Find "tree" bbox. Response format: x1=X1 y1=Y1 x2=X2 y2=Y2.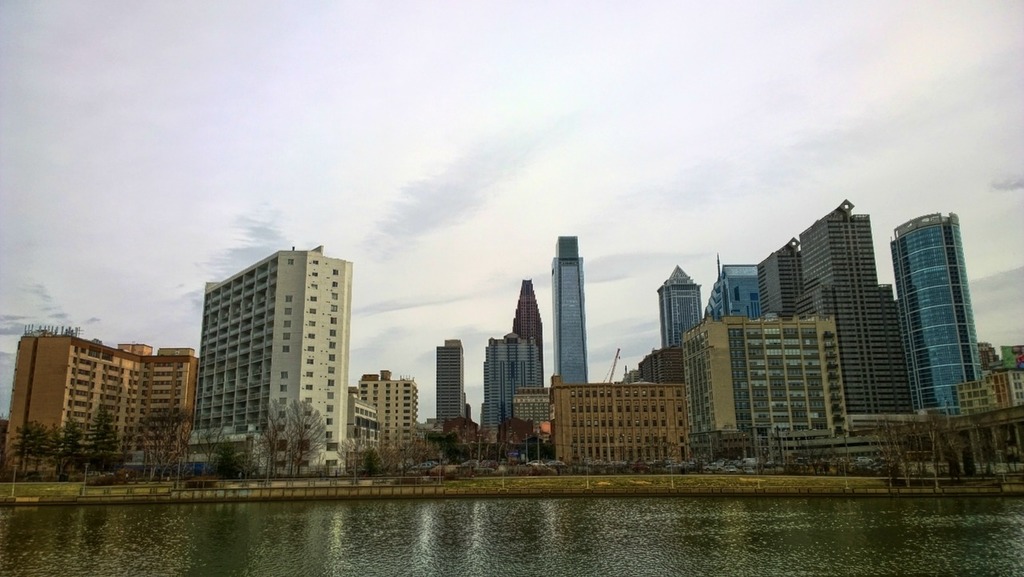
x1=9 y1=413 x2=56 y2=482.
